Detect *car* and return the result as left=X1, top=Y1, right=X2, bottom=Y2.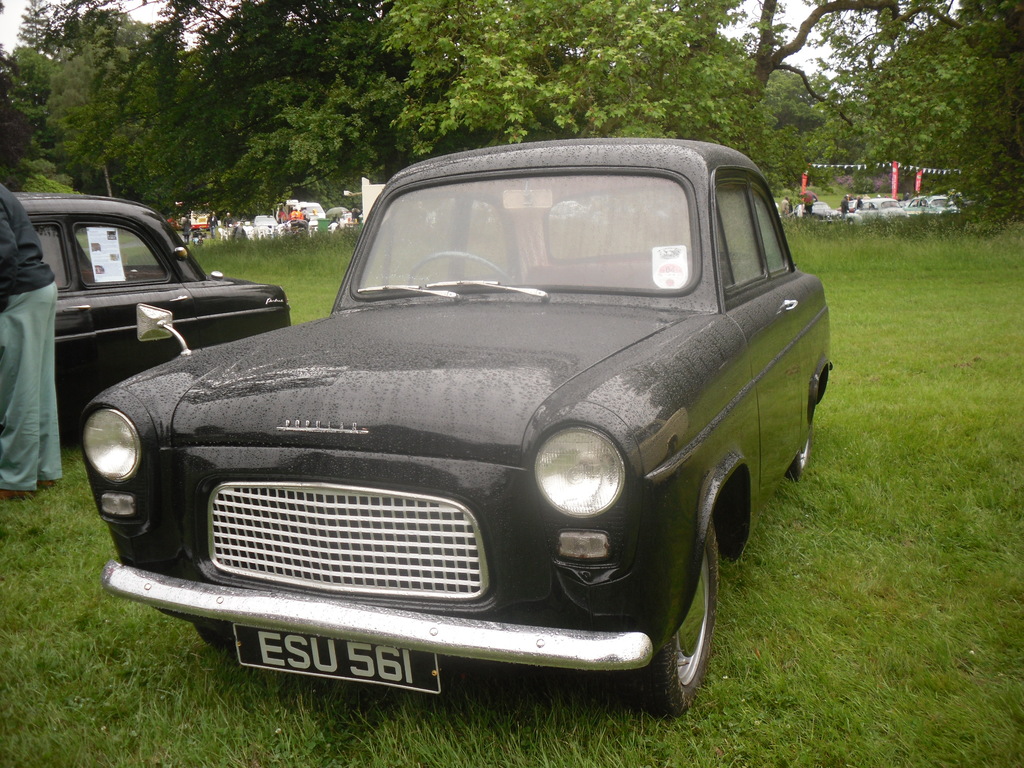
left=903, top=192, right=957, bottom=213.
